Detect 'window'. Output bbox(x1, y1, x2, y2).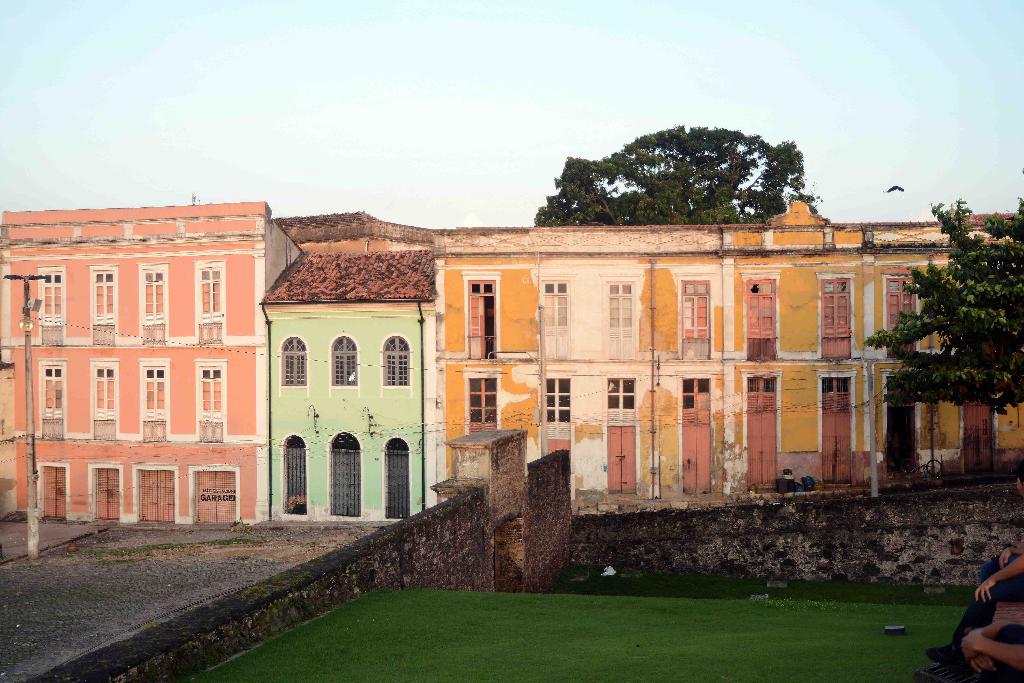
bbox(35, 359, 68, 437).
